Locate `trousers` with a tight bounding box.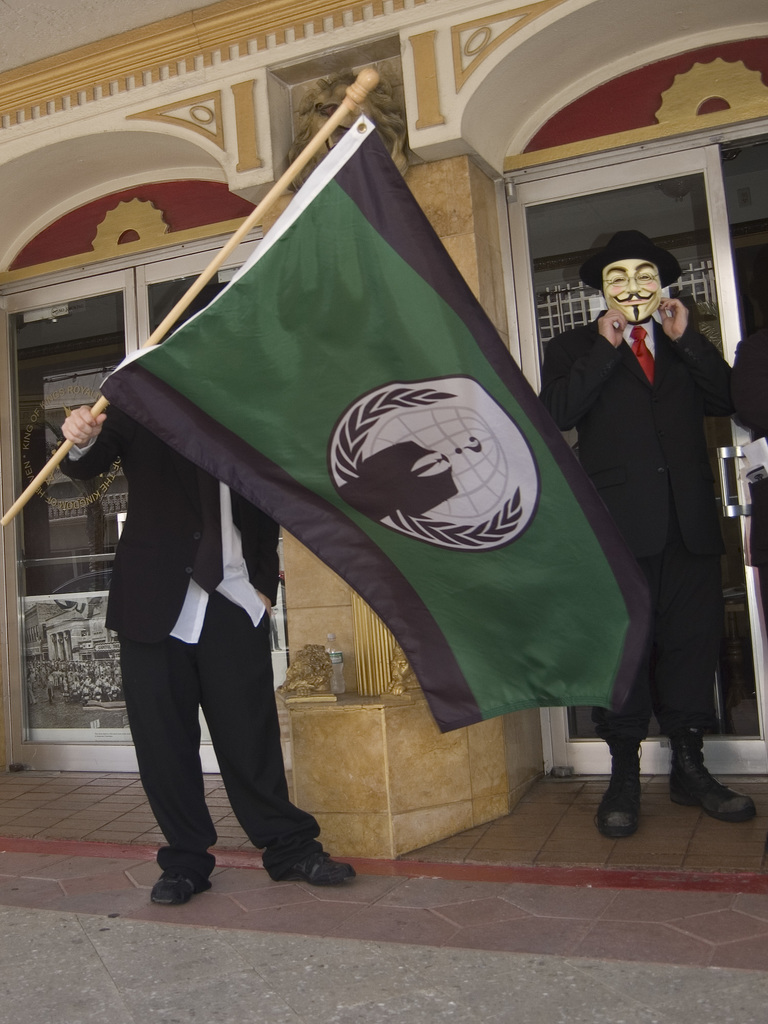
region(114, 586, 340, 880).
